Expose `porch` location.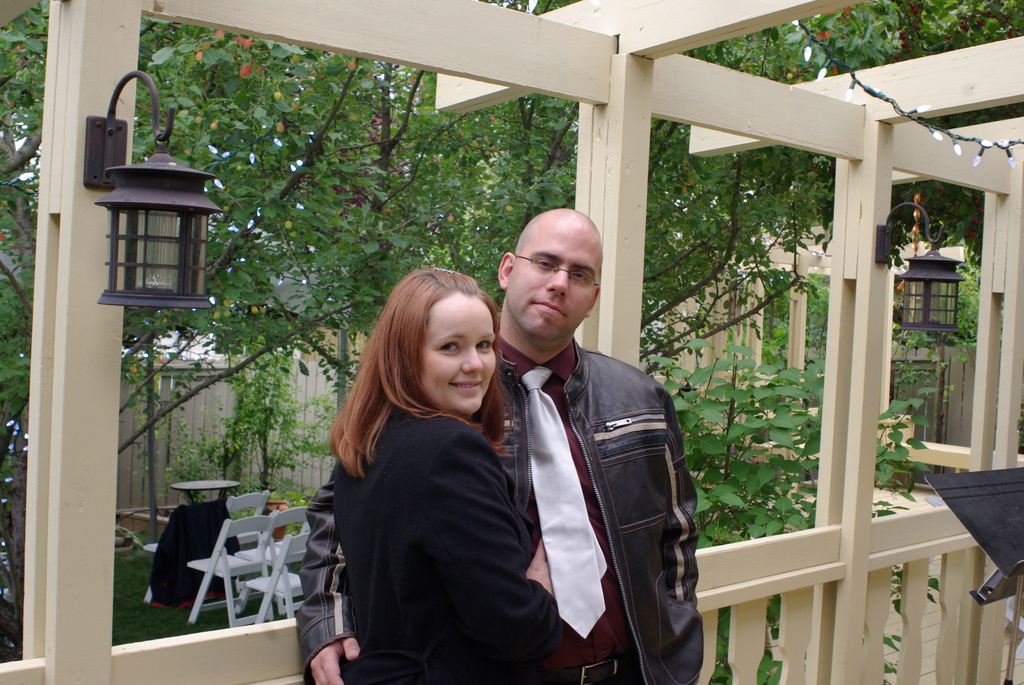
Exposed at left=3, top=411, right=1023, bottom=684.
